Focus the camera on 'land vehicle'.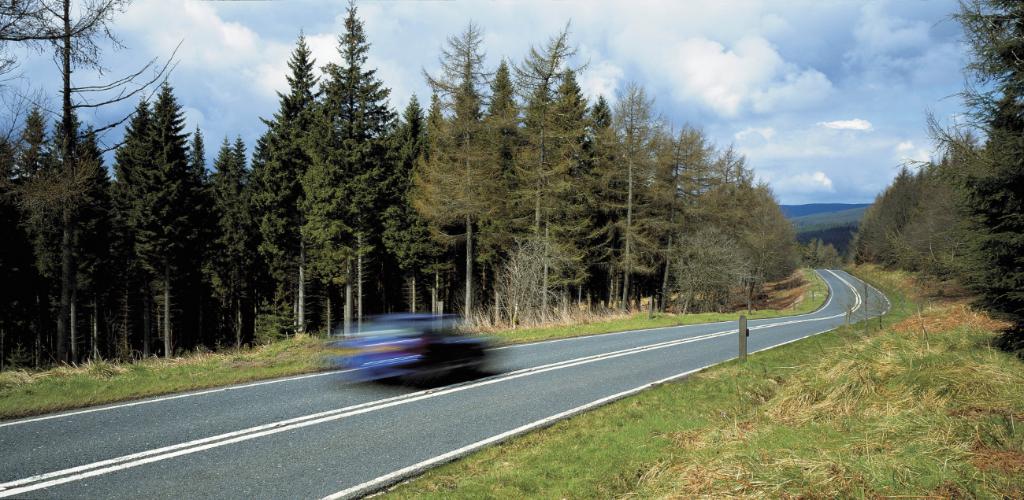
Focus region: detection(307, 306, 506, 386).
